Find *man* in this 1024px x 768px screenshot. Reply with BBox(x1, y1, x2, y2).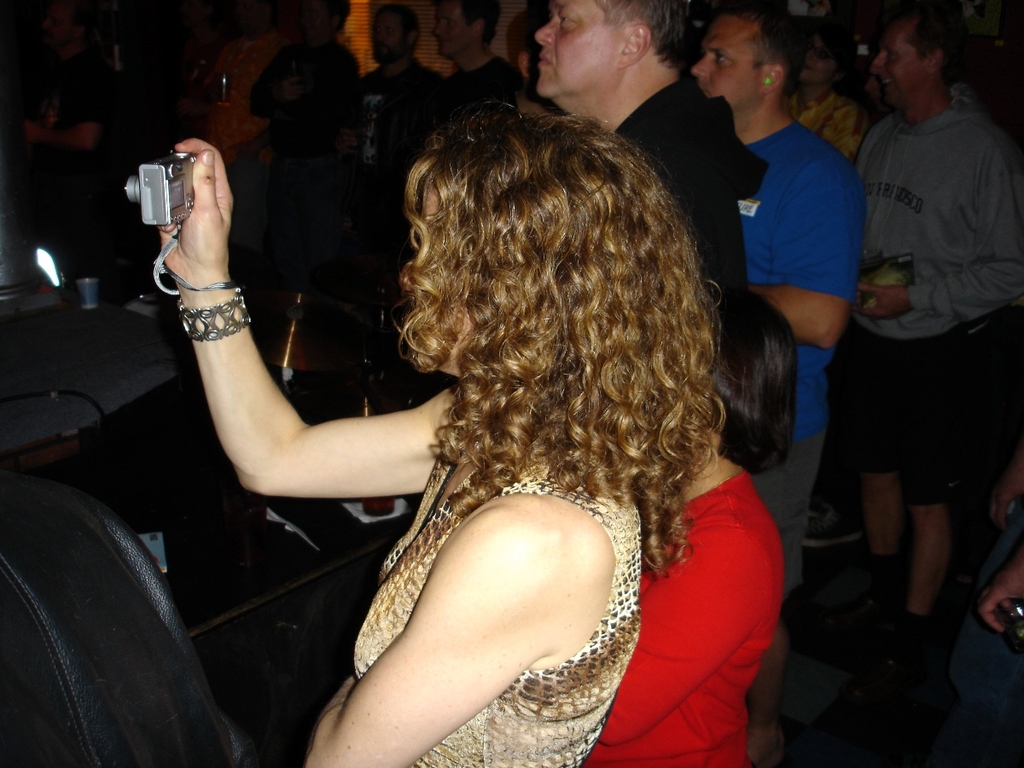
BBox(538, 0, 761, 324).
